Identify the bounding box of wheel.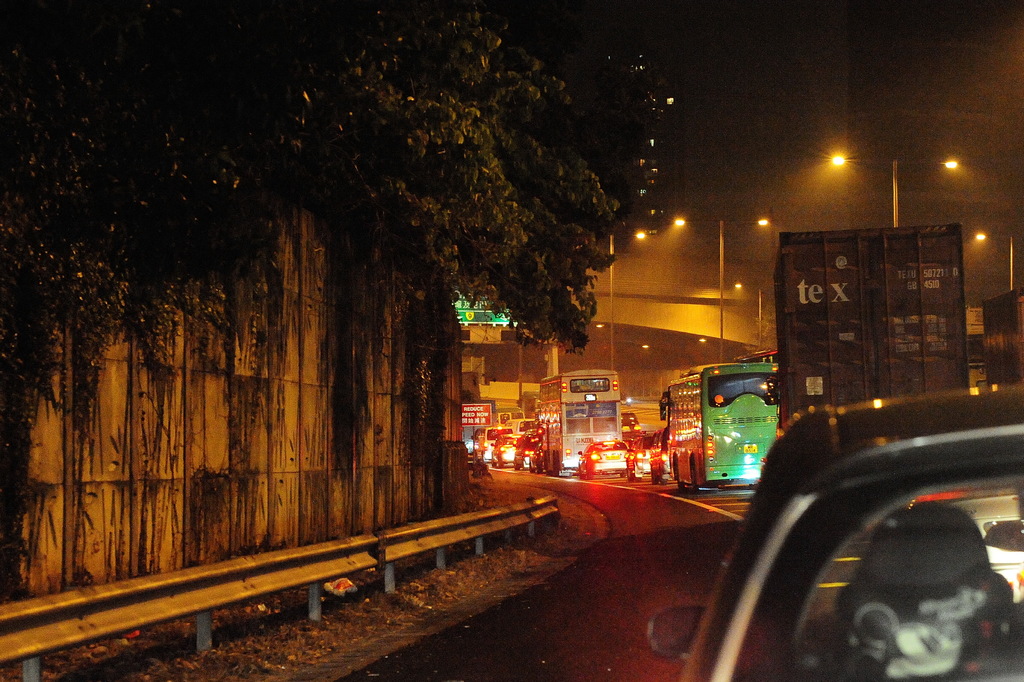
(x1=677, y1=469, x2=685, y2=489).
